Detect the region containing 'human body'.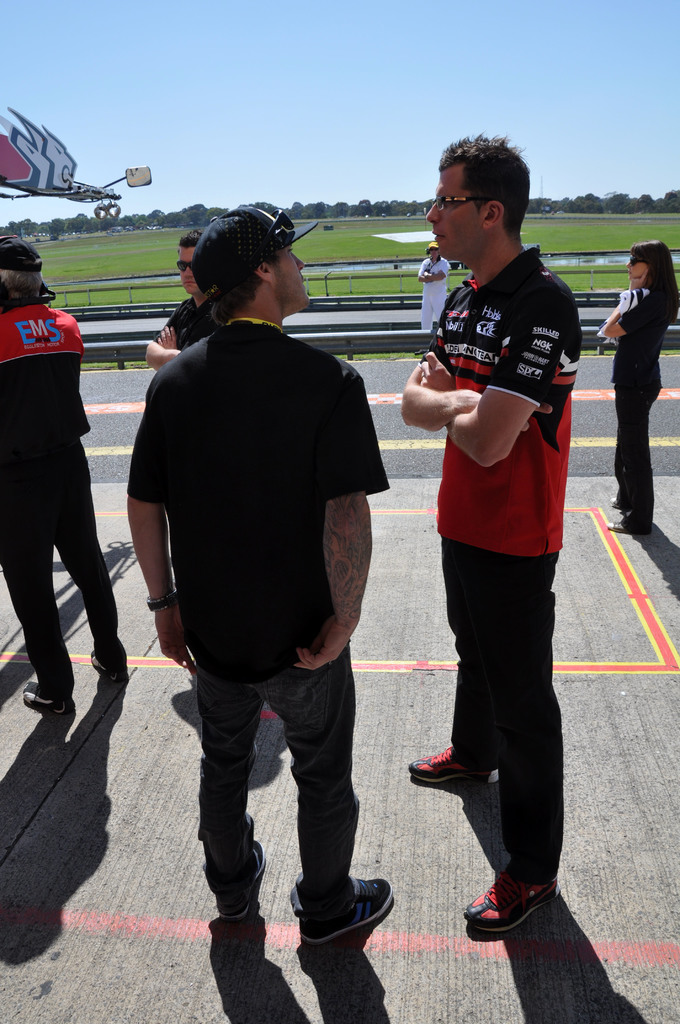
locate(124, 319, 391, 943).
